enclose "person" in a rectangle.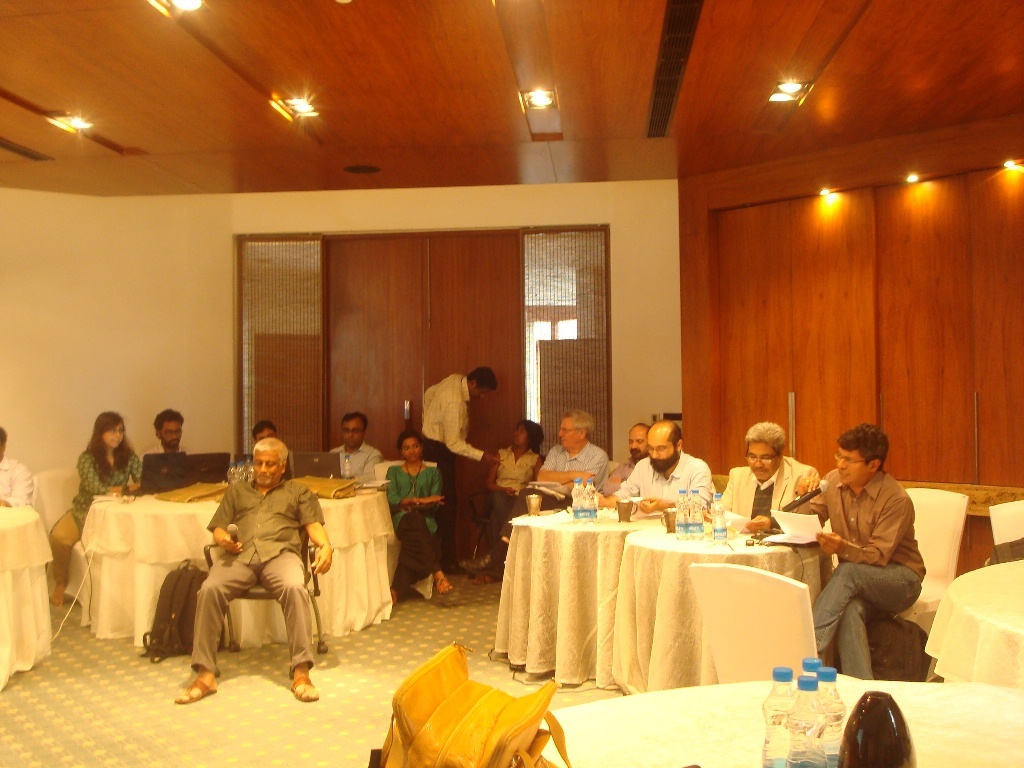
461,419,542,578.
